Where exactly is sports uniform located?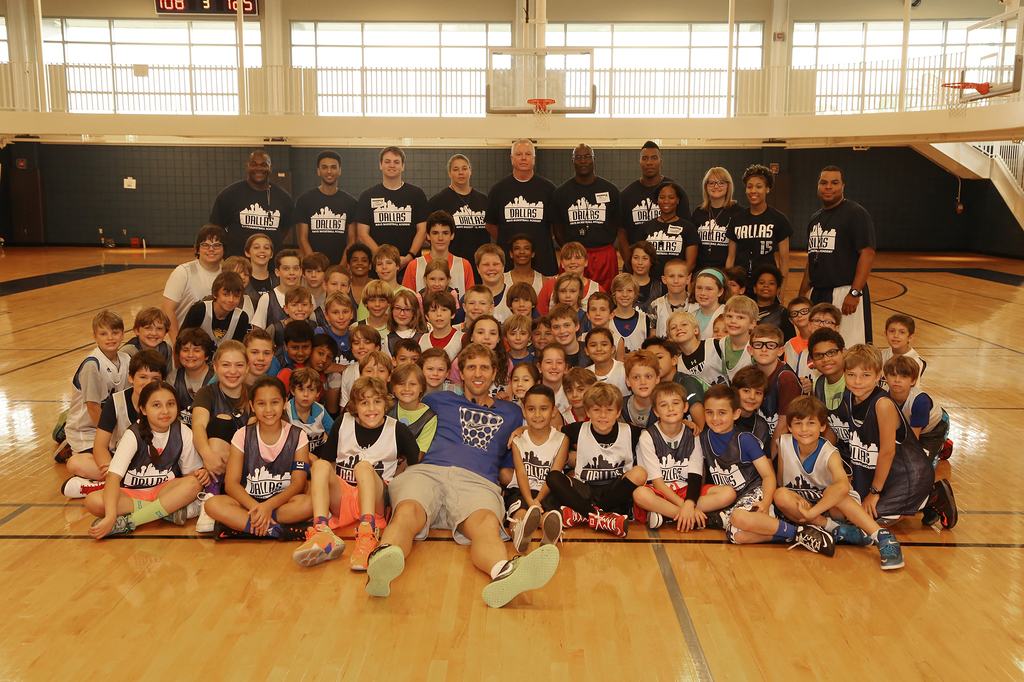
Its bounding box is [left=797, top=197, right=879, bottom=356].
